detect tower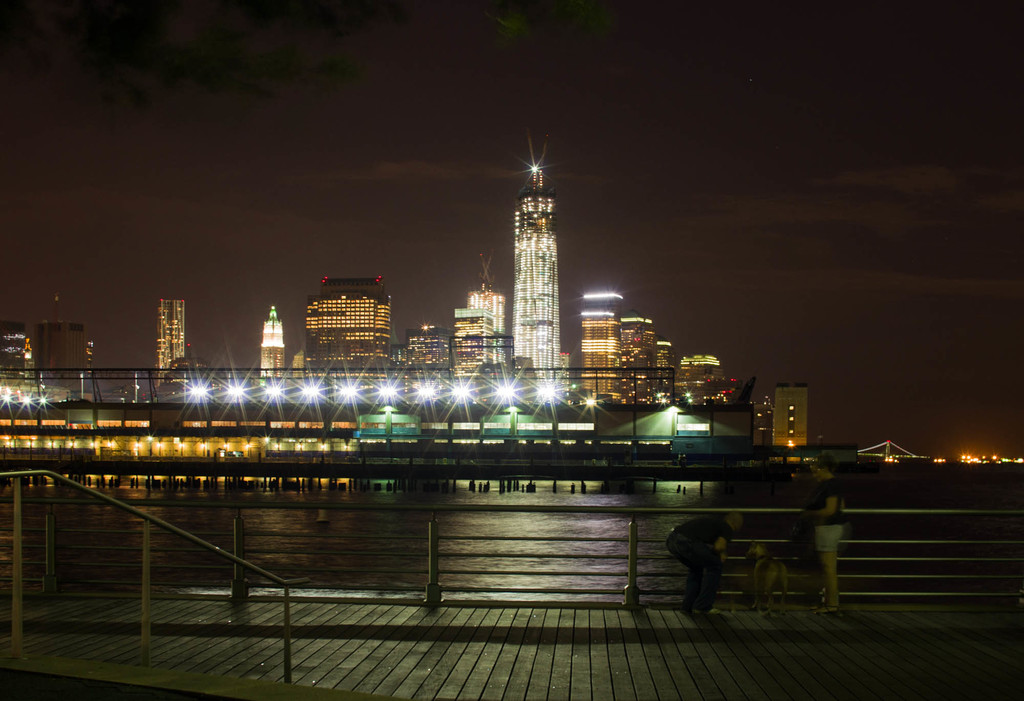
x1=510, y1=189, x2=560, y2=368
